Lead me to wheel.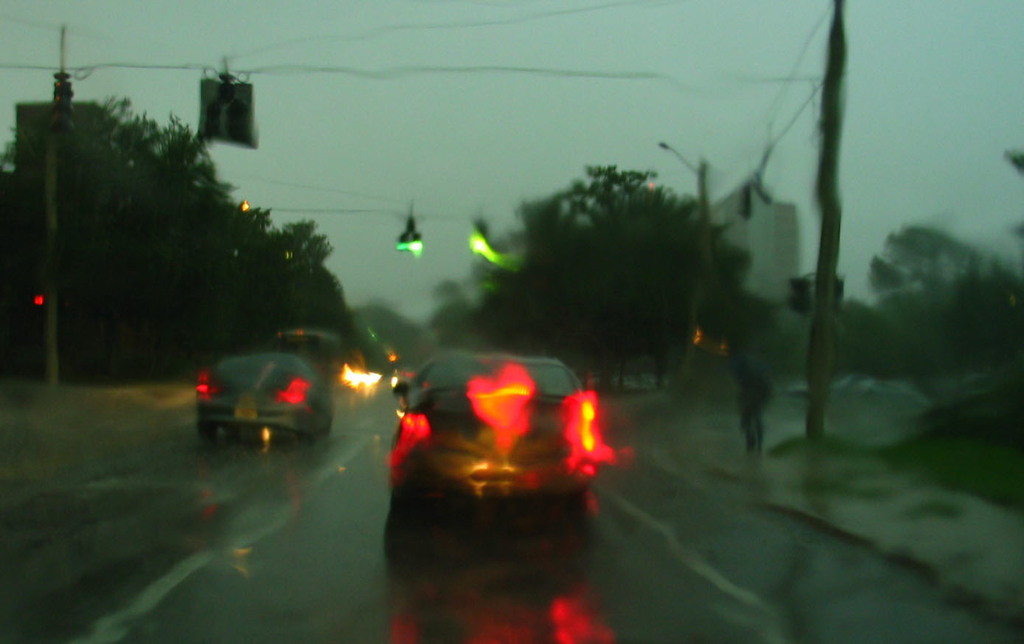
Lead to pyautogui.locateOnScreen(195, 423, 217, 435).
